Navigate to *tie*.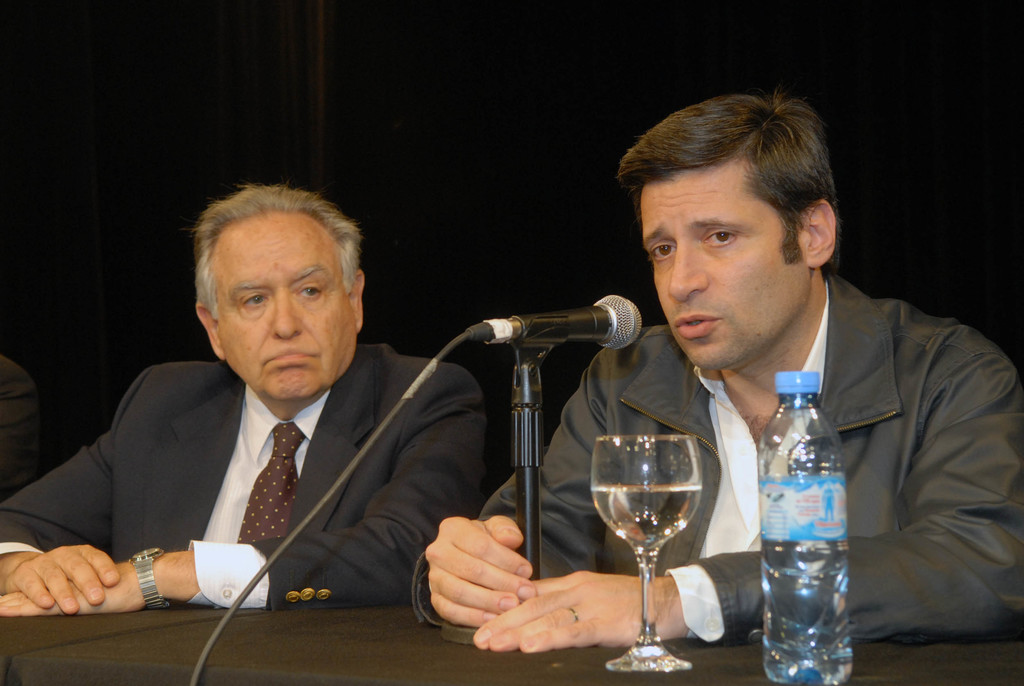
Navigation target: <box>232,414,305,548</box>.
